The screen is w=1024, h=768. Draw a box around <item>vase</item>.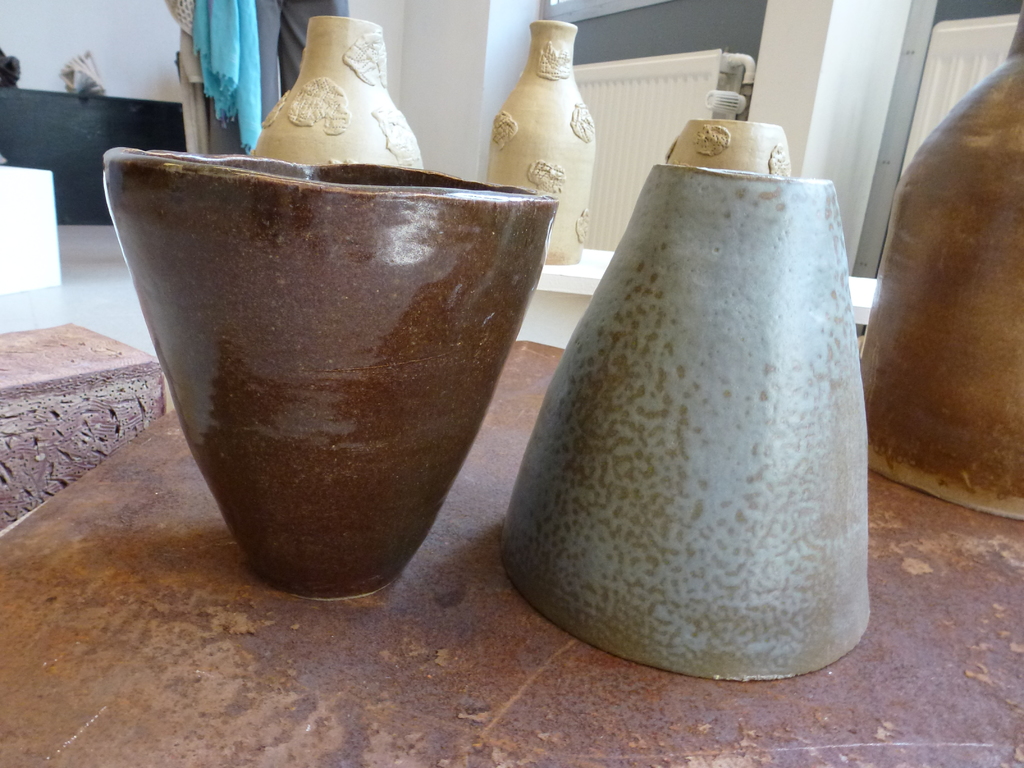
box(488, 19, 597, 266).
